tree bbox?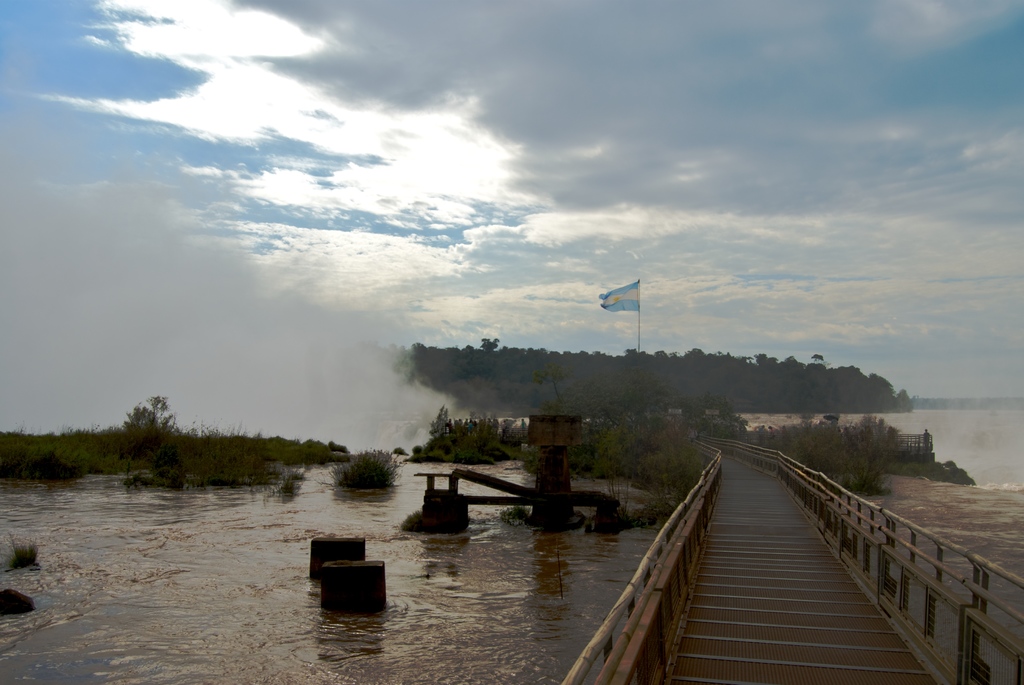
BBox(801, 351, 830, 372)
